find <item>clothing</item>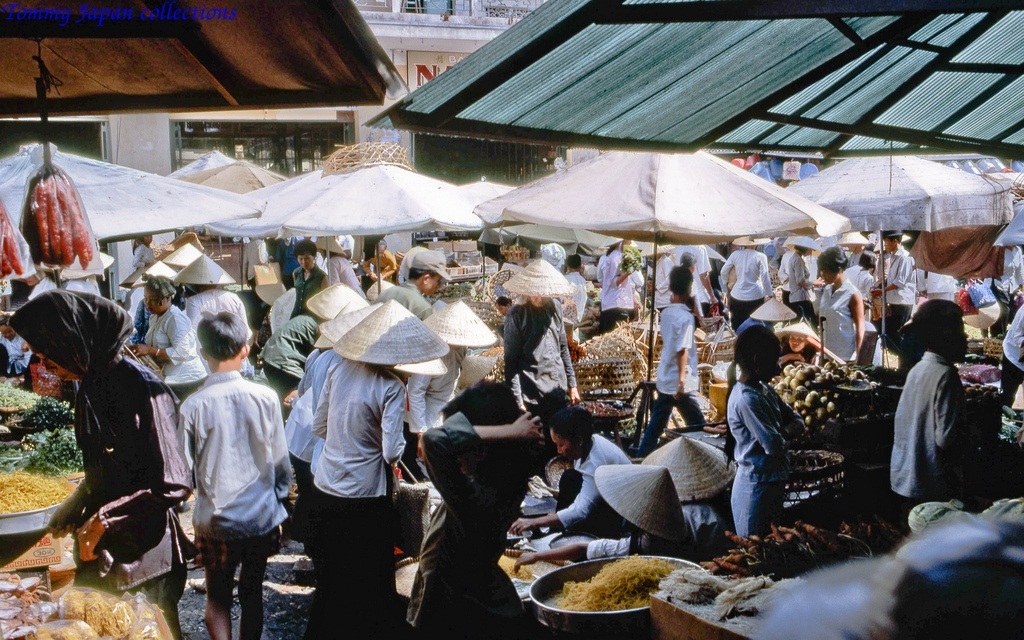
[165,348,281,611]
